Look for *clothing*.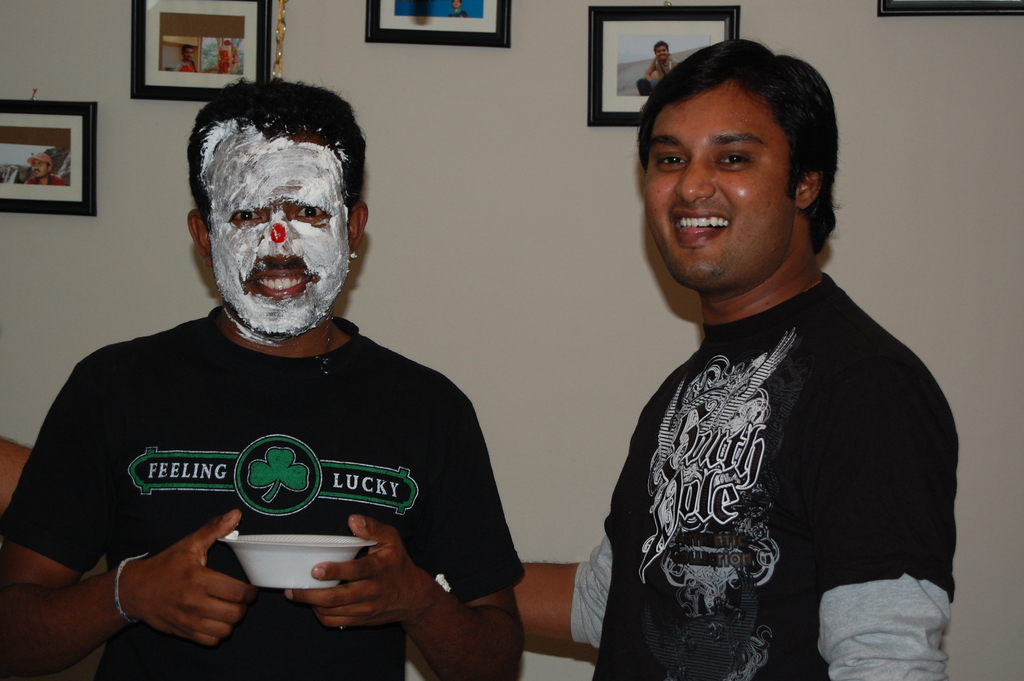
Found: l=639, t=52, r=683, b=99.
